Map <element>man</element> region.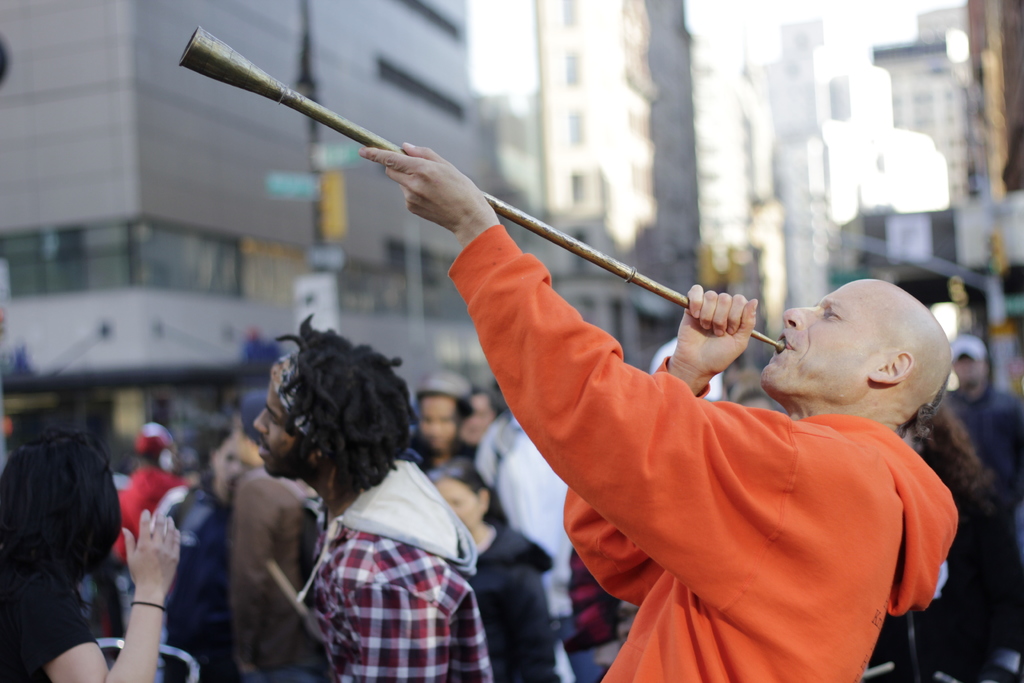
Mapped to 408,373,486,481.
